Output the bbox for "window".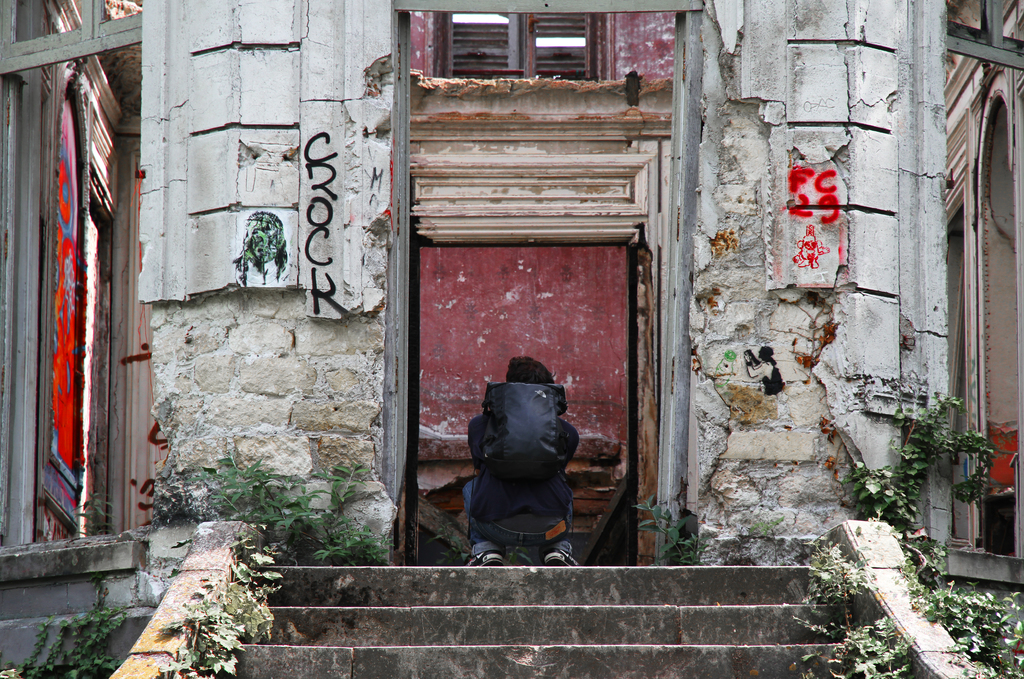
(938, 0, 1022, 553).
